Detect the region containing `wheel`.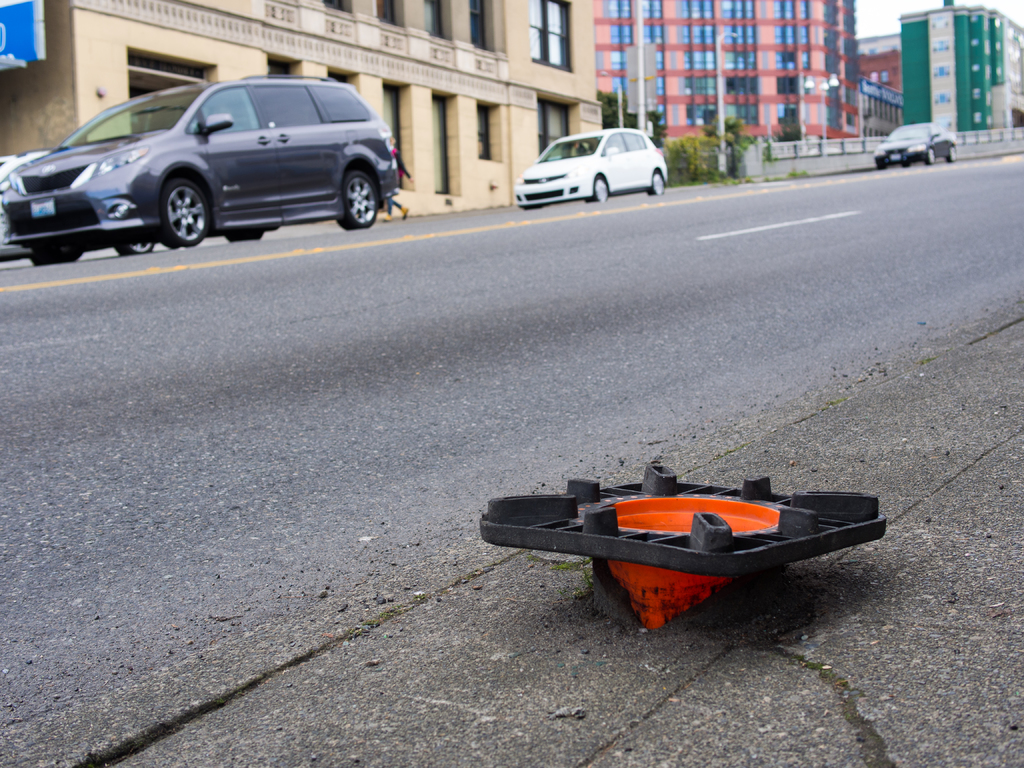
(left=593, top=176, right=608, bottom=200).
